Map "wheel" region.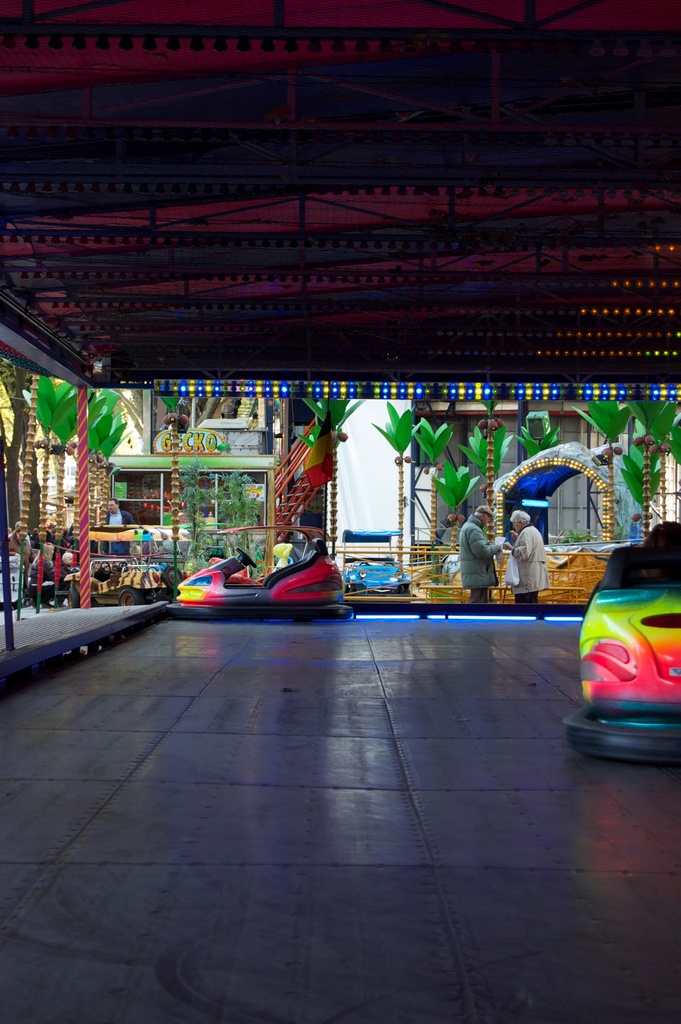
Mapped to box(65, 588, 78, 609).
